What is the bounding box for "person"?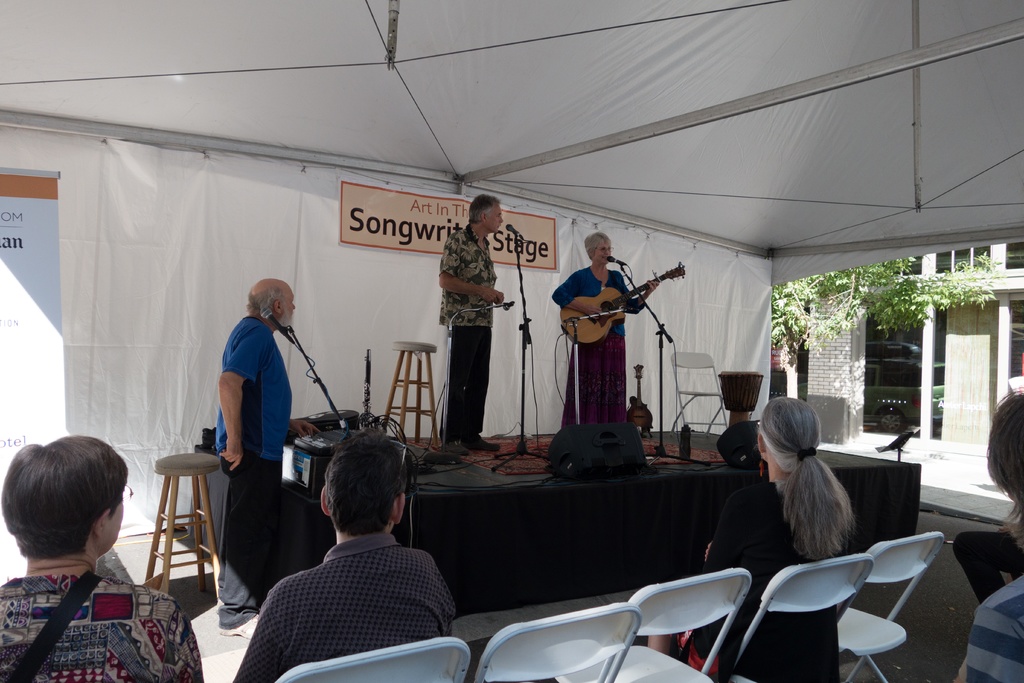
(x1=235, y1=434, x2=464, y2=682).
